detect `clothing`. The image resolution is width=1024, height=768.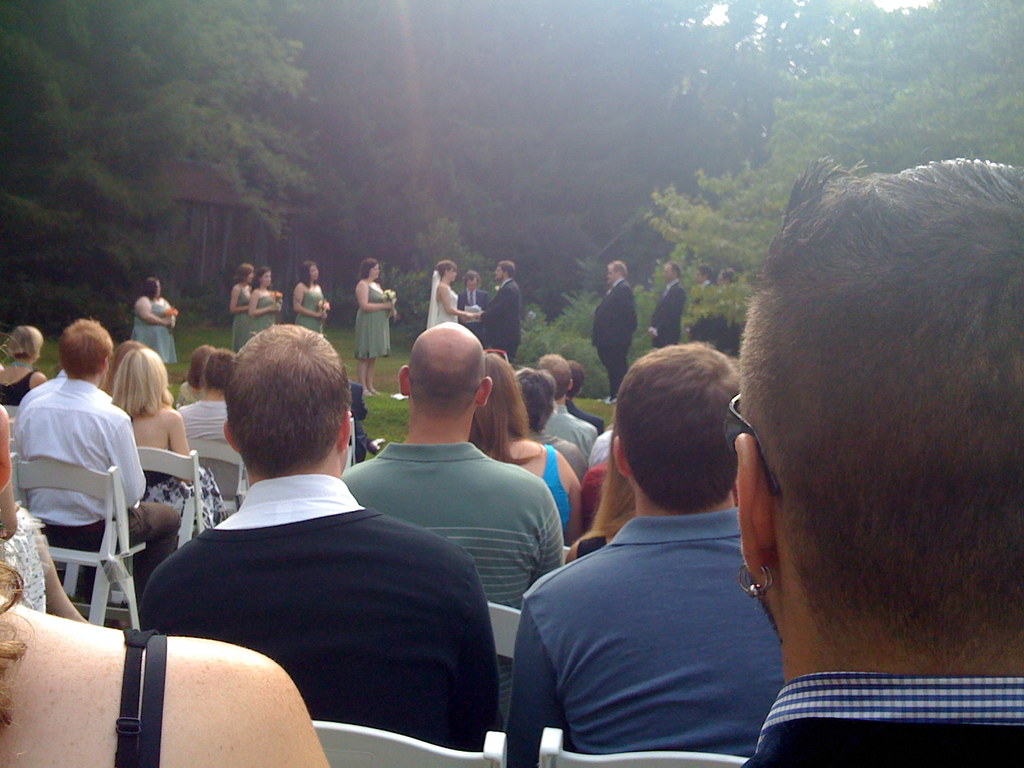
{"x1": 137, "y1": 461, "x2": 228, "y2": 547}.
